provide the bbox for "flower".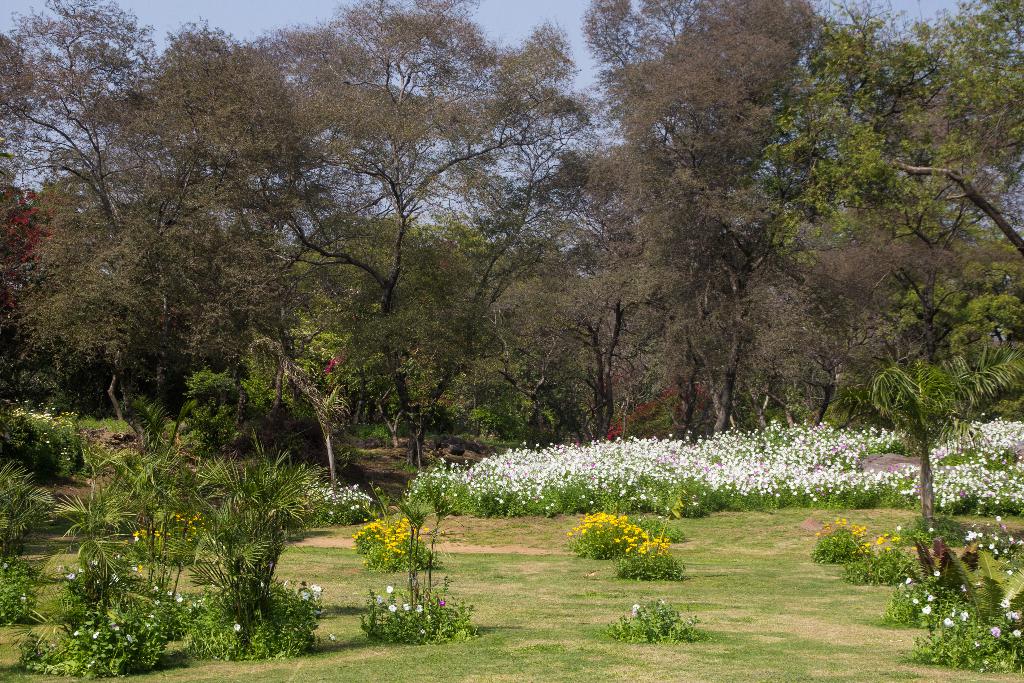
l=19, t=592, r=26, b=603.
